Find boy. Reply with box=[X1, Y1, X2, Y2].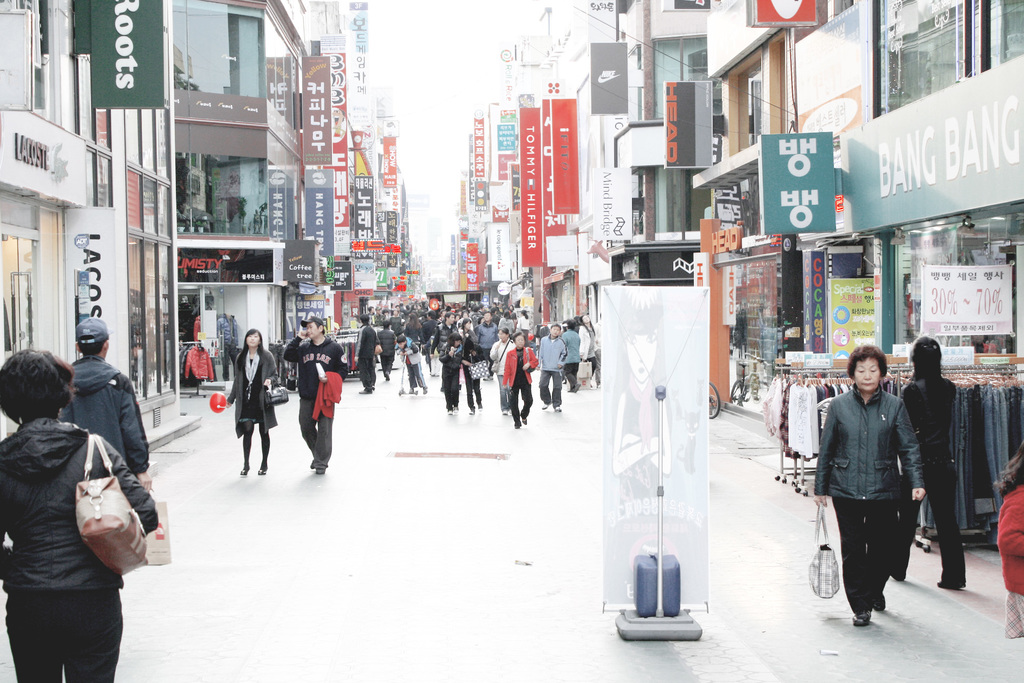
box=[392, 334, 428, 392].
